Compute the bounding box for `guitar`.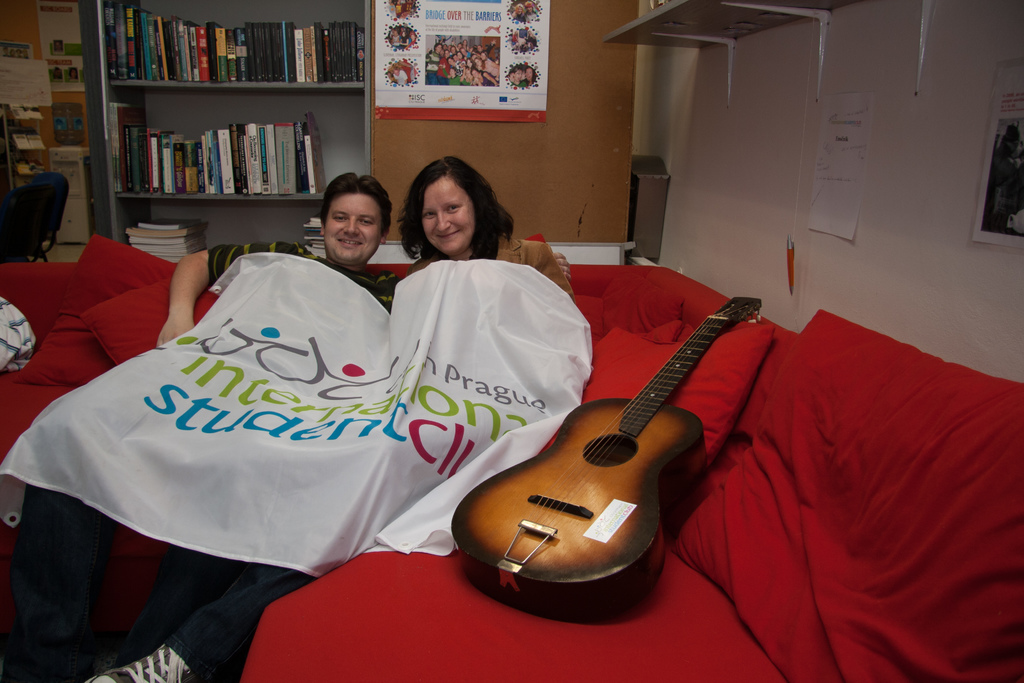
rect(465, 286, 770, 610).
